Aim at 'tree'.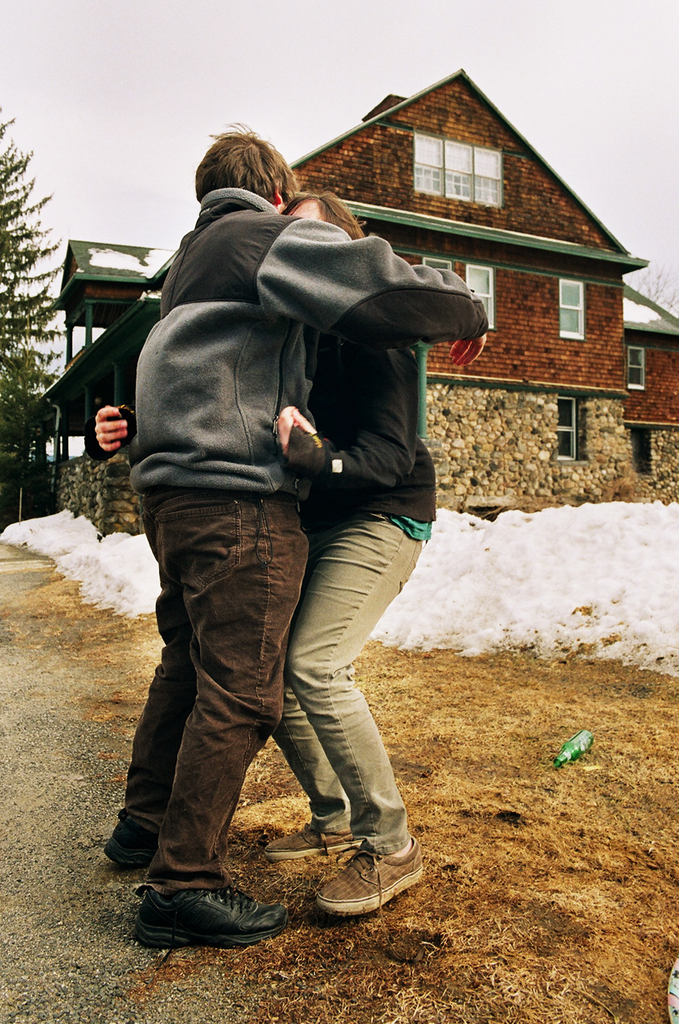
Aimed at (0,97,120,528).
